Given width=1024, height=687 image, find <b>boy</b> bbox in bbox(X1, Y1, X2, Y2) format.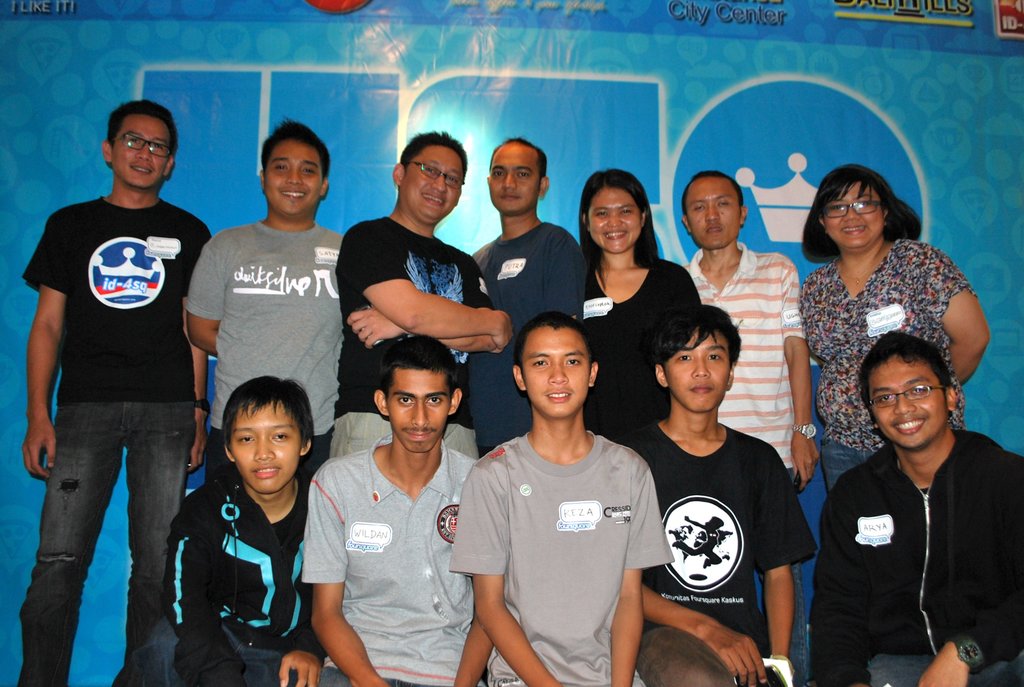
bbox(449, 313, 676, 686).
